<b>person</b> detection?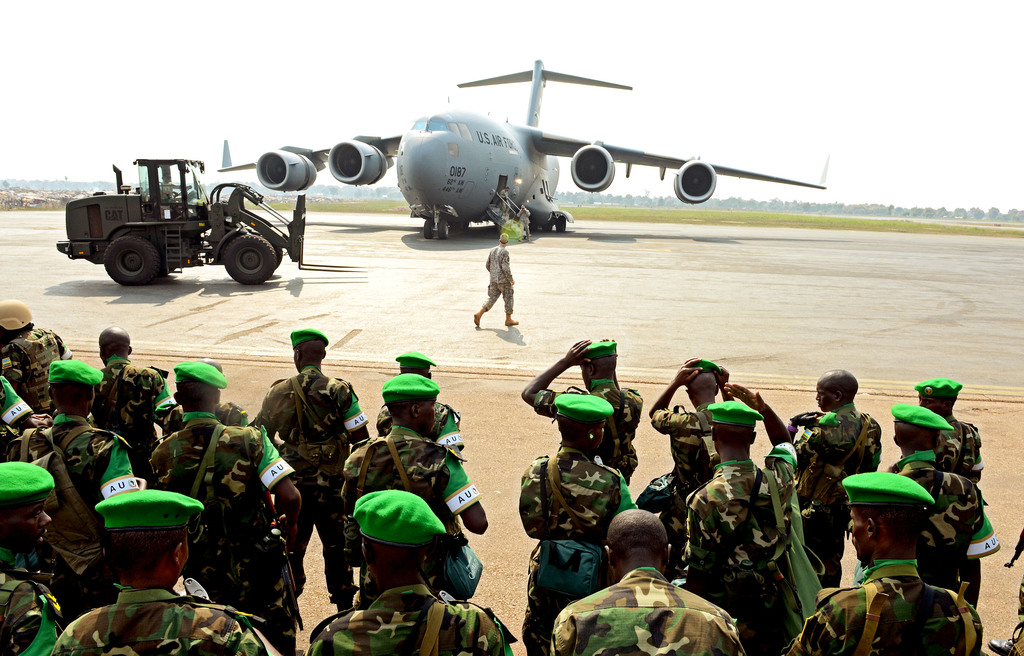
{"left": 780, "top": 365, "right": 888, "bottom": 596}
